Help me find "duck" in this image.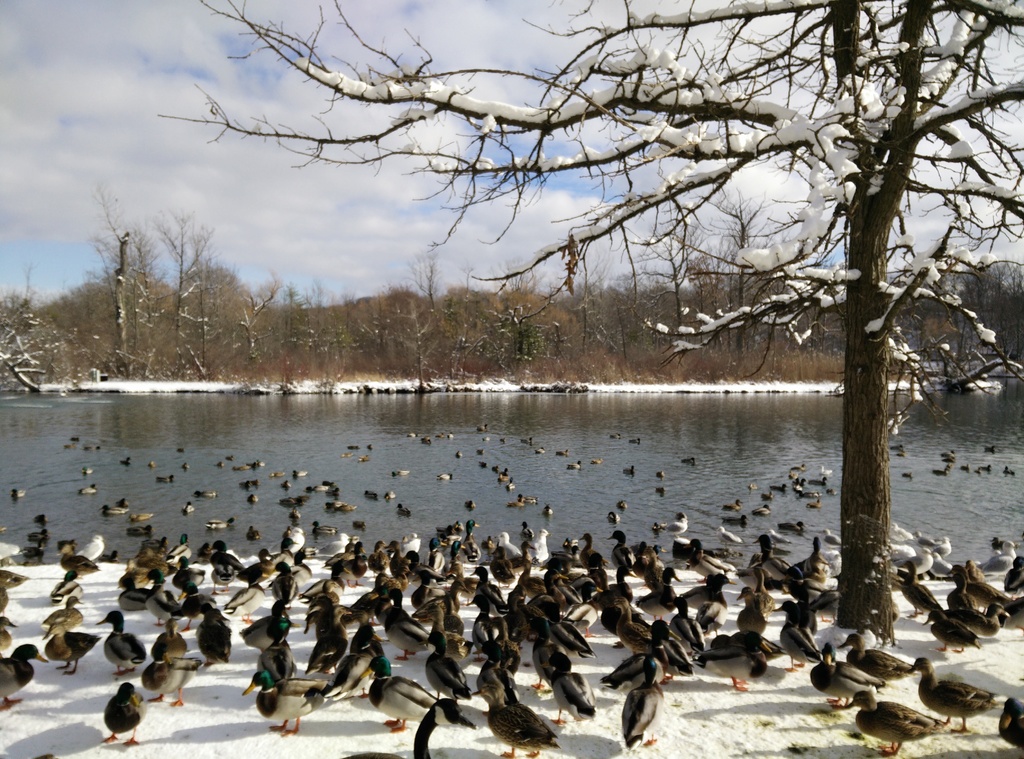
Found it: [left=528, top=445, right=547, bottom=459].
